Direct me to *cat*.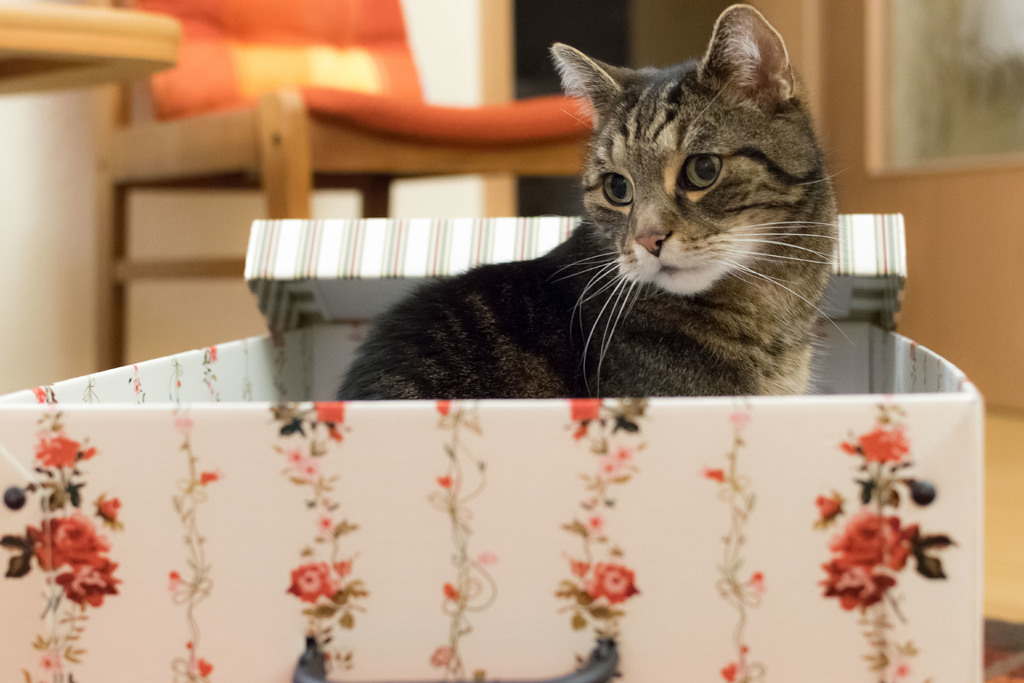
Direction: l=335, t=0, r=863, b=399.
